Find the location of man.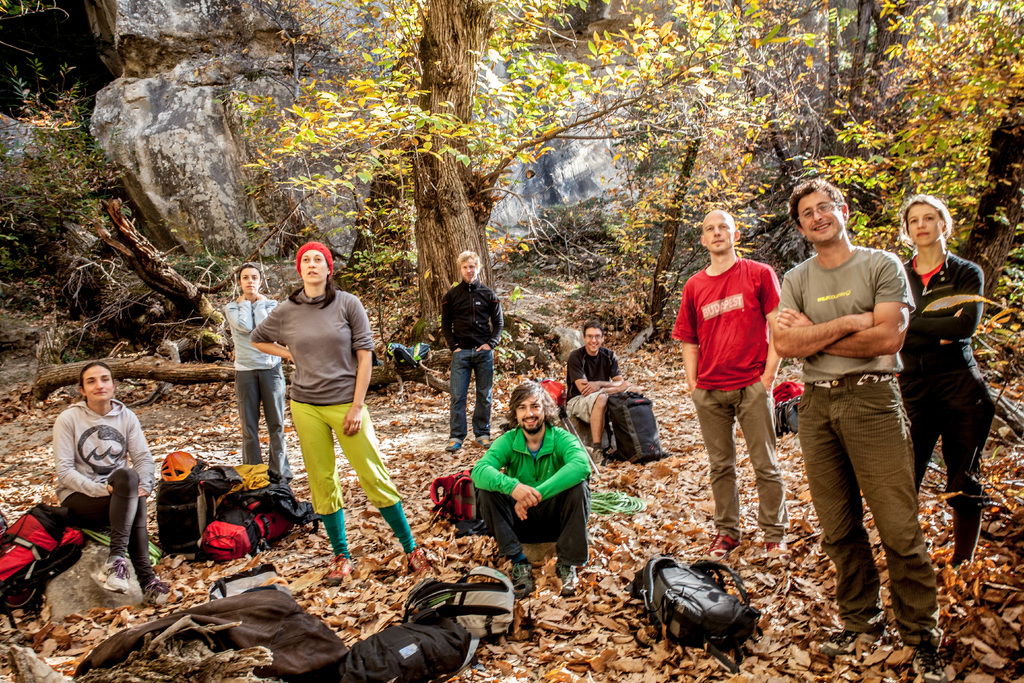
Location: [x1=446, y1=252, x2=509, y2=450].
